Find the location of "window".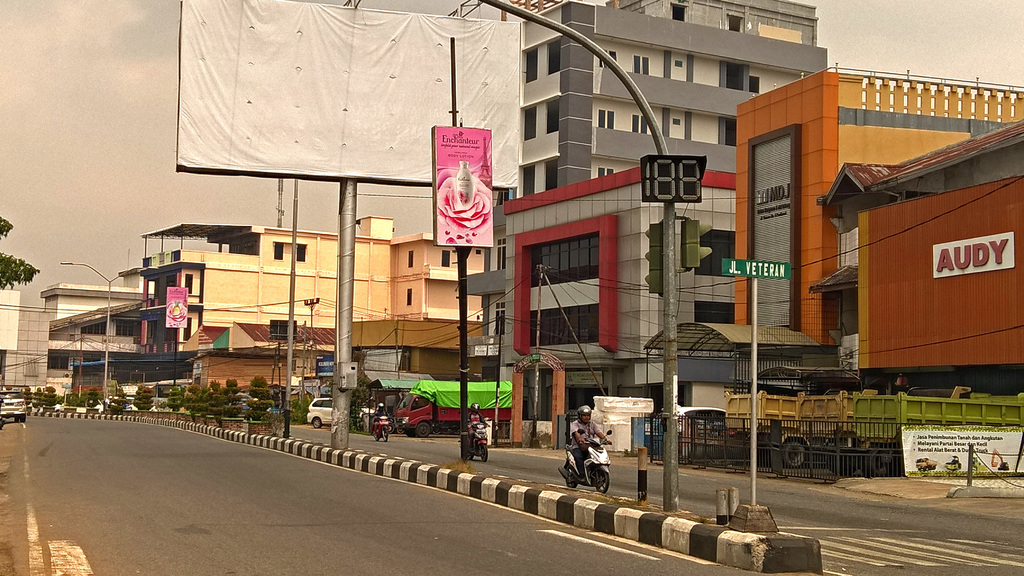
Location: region(495, 302, 504, 335).
